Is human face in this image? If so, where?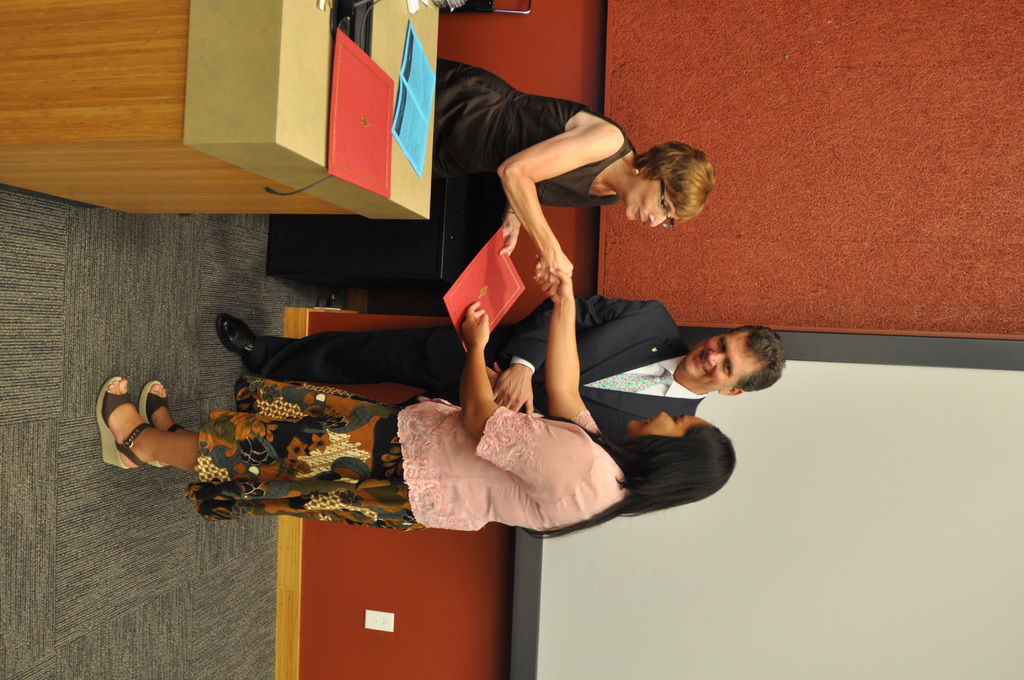
Yes, at 689:334:754:393.
